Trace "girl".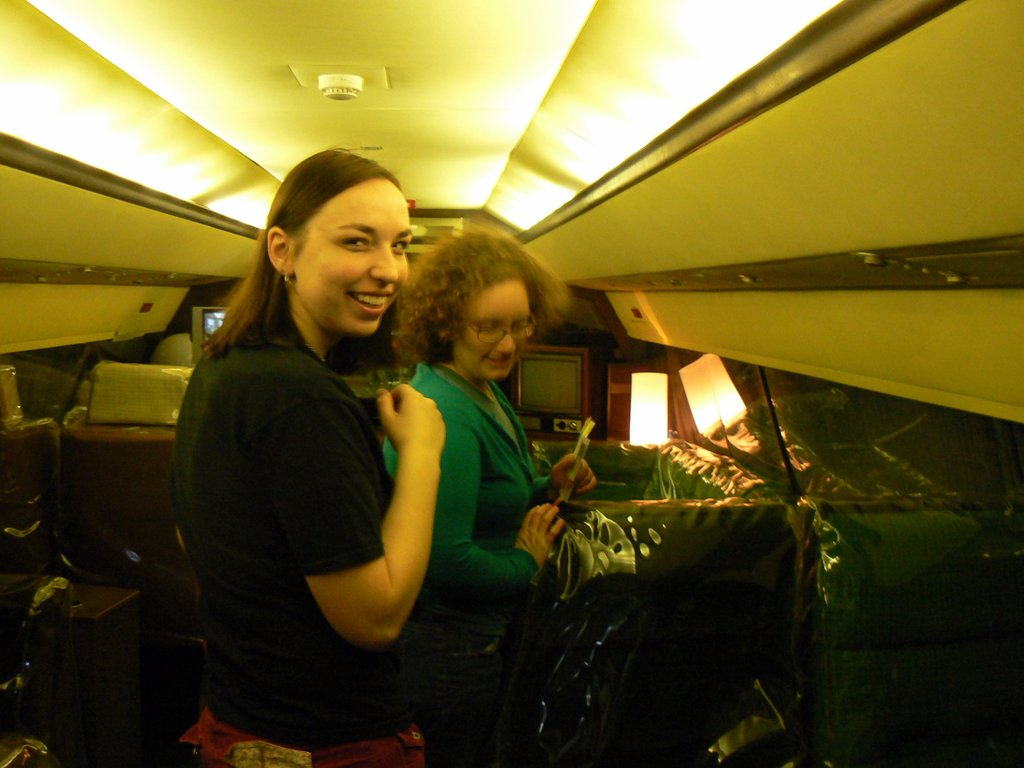
Traced to Rect(164, 145, 452, 767).
